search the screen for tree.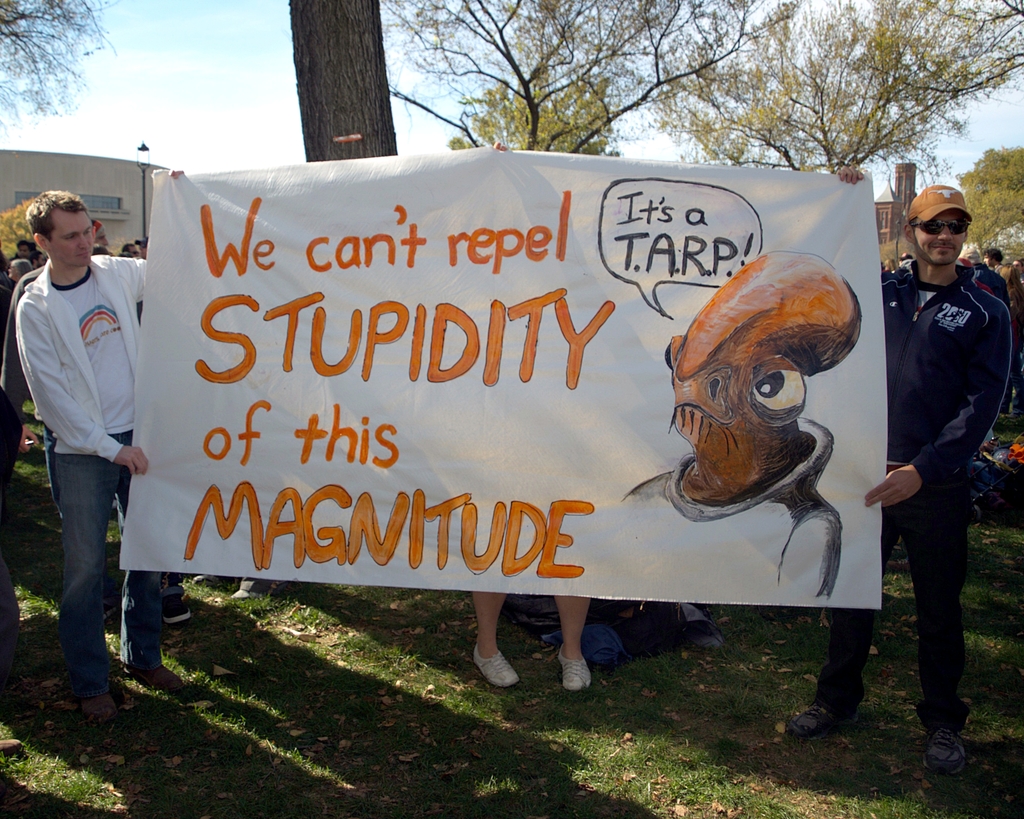
Found at {"x1": 383, "y1": 0, "x2": 797, "y2": 160}.
